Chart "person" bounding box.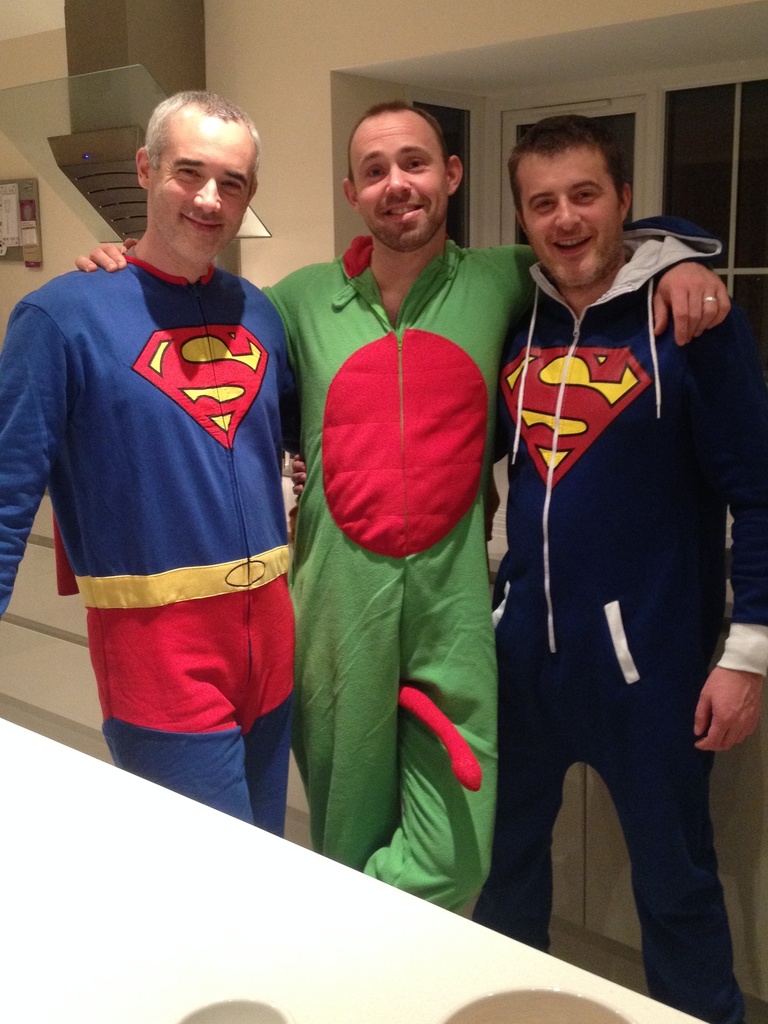
Charted: x1=288, y1=118, x2=767, y2=1023.
